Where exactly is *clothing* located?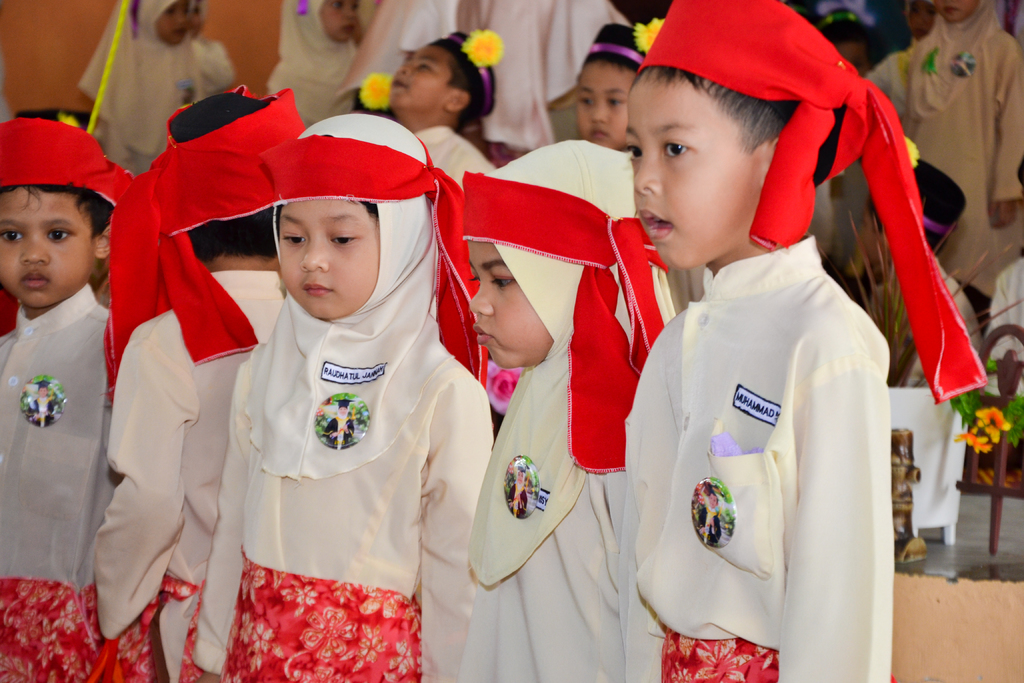
Its bounding box is [82, 0, 222, 171].
